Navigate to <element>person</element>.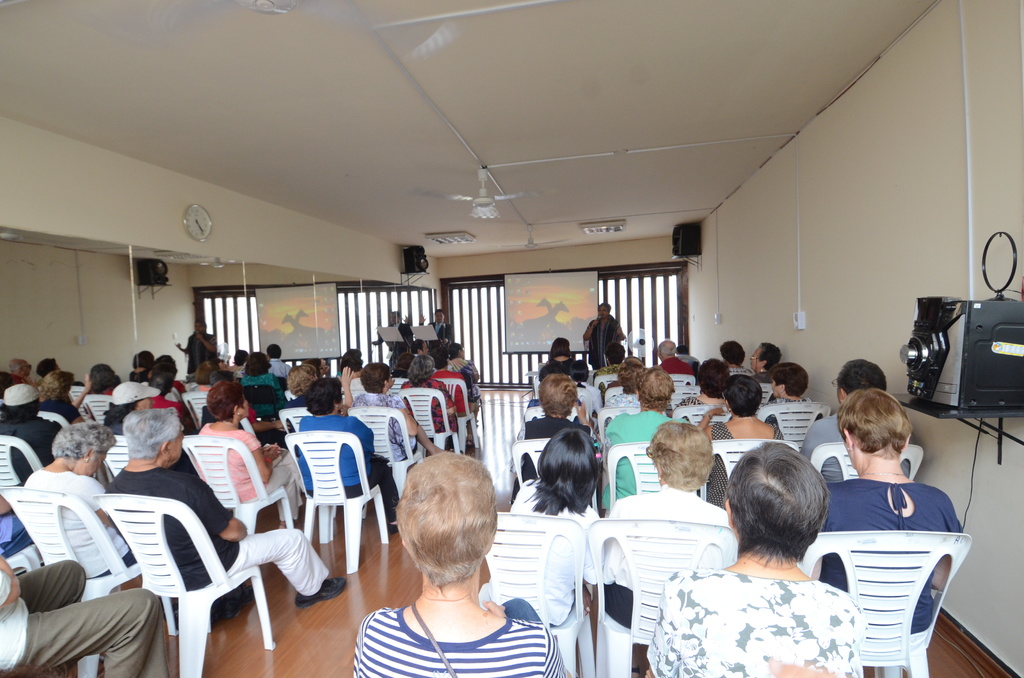
Navigation target: left=745, top=341, right=780, bottom=379.
